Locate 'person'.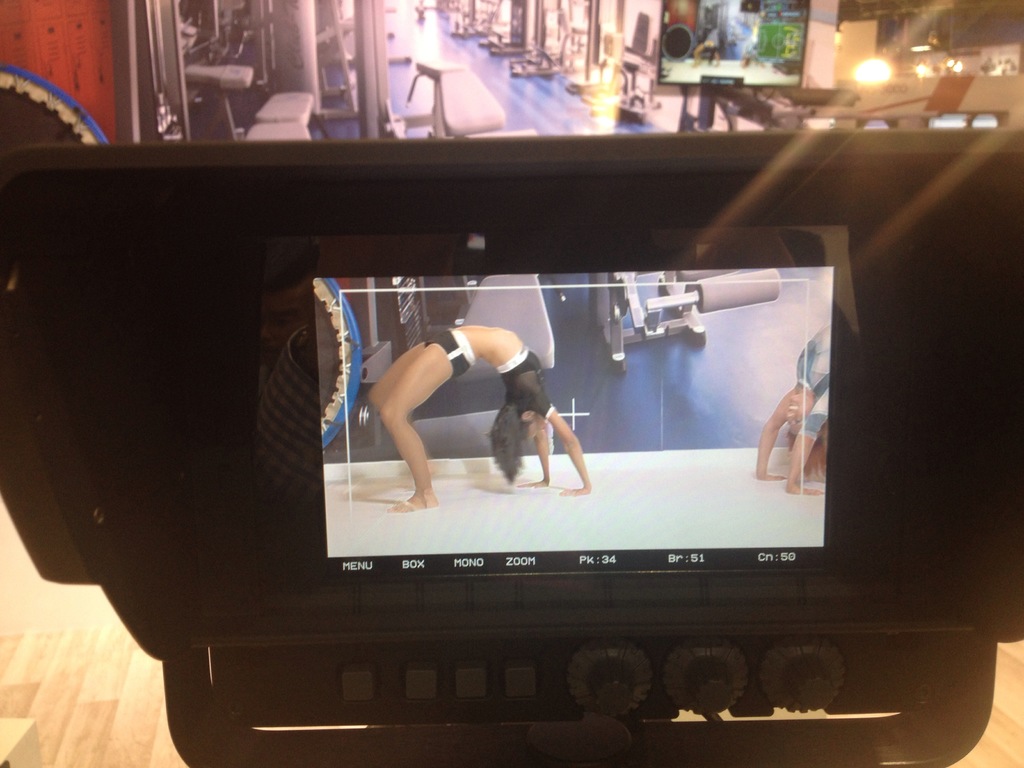
Bounding box: [751,322,838,498].
